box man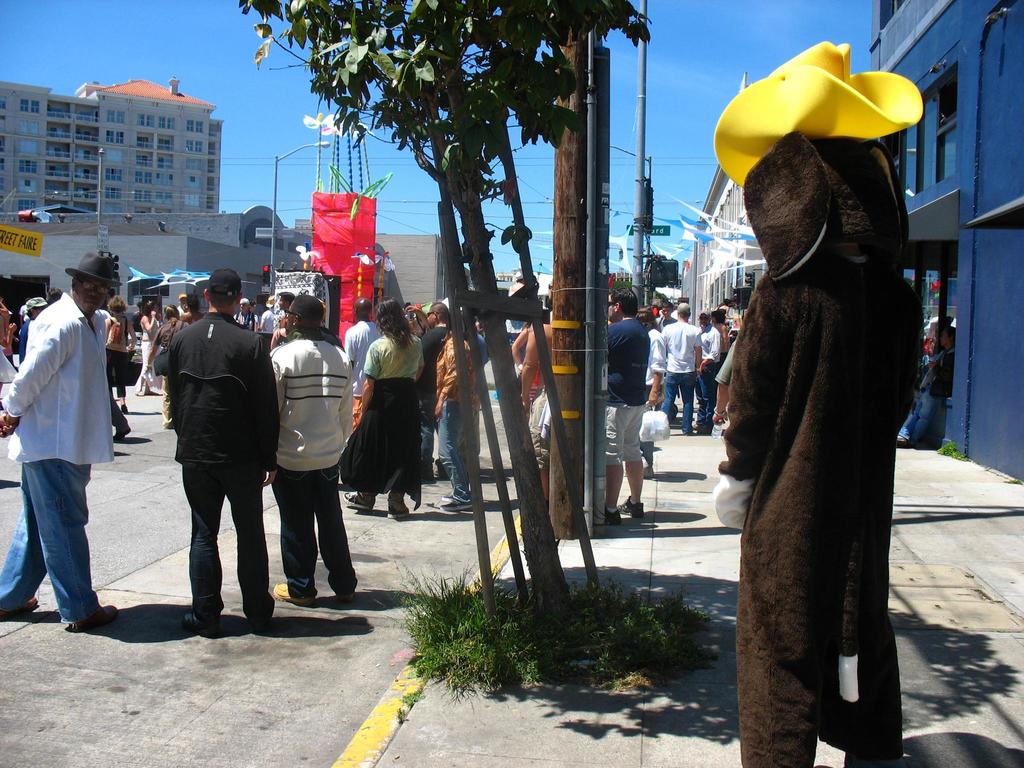
BBox(434, 315, 475, 513)
